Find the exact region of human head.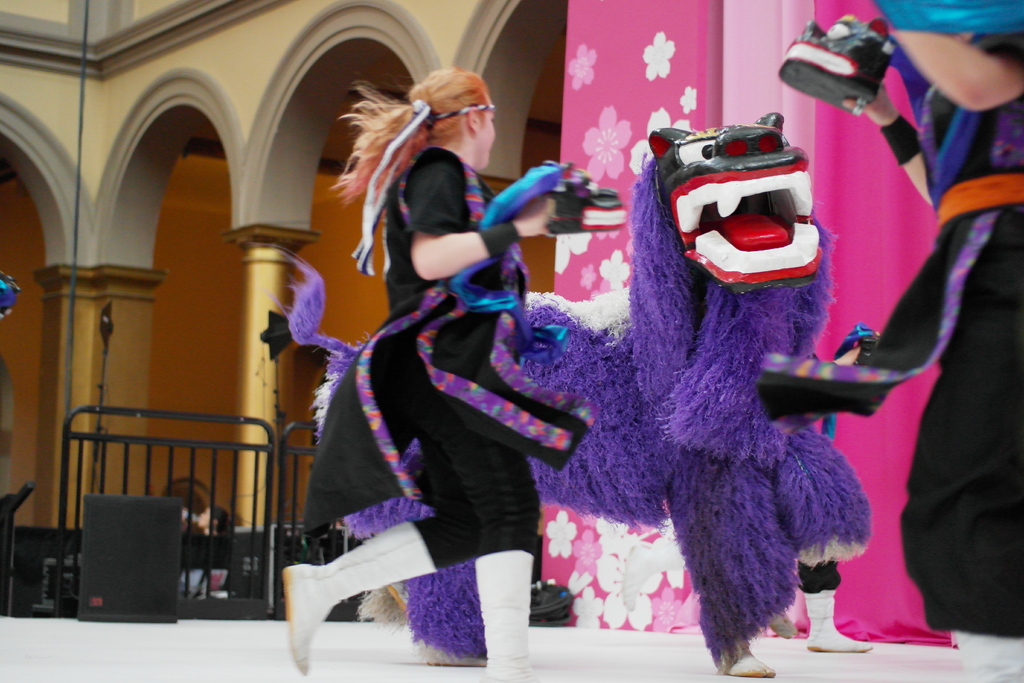
Exact region: region(196, 502, 226, 532).
